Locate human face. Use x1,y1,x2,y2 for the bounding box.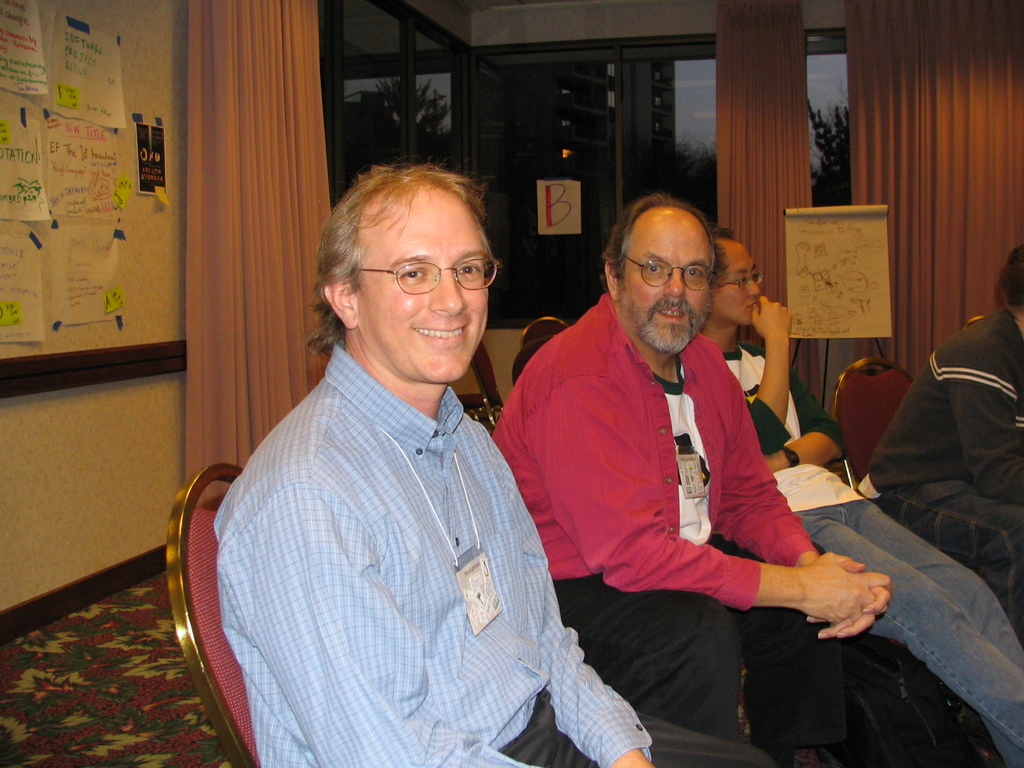
624,204,714,342.
